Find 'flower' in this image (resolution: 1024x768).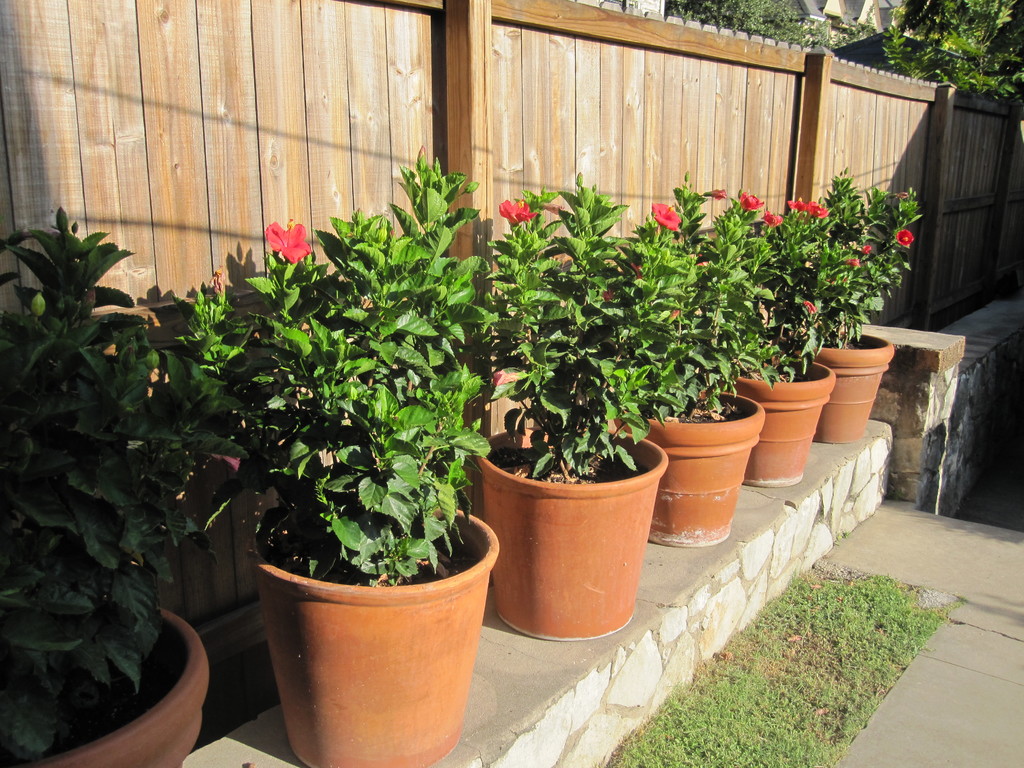
BBox(637, 189, 710, 242).
